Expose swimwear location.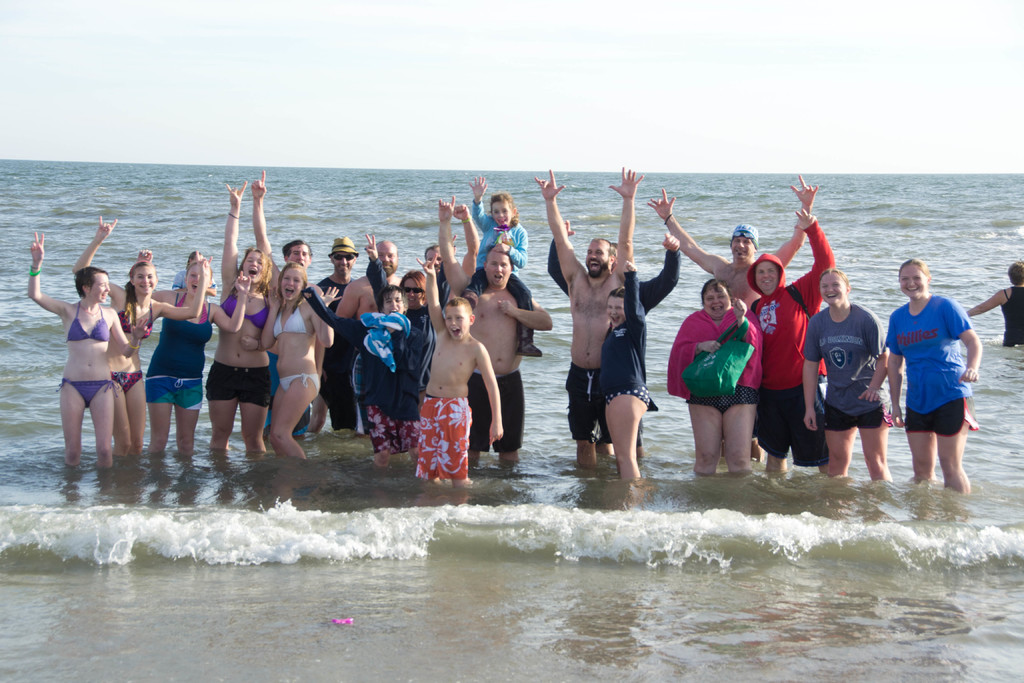
Exposed at [x1=63, y1=298, x2=113, y2=342].
